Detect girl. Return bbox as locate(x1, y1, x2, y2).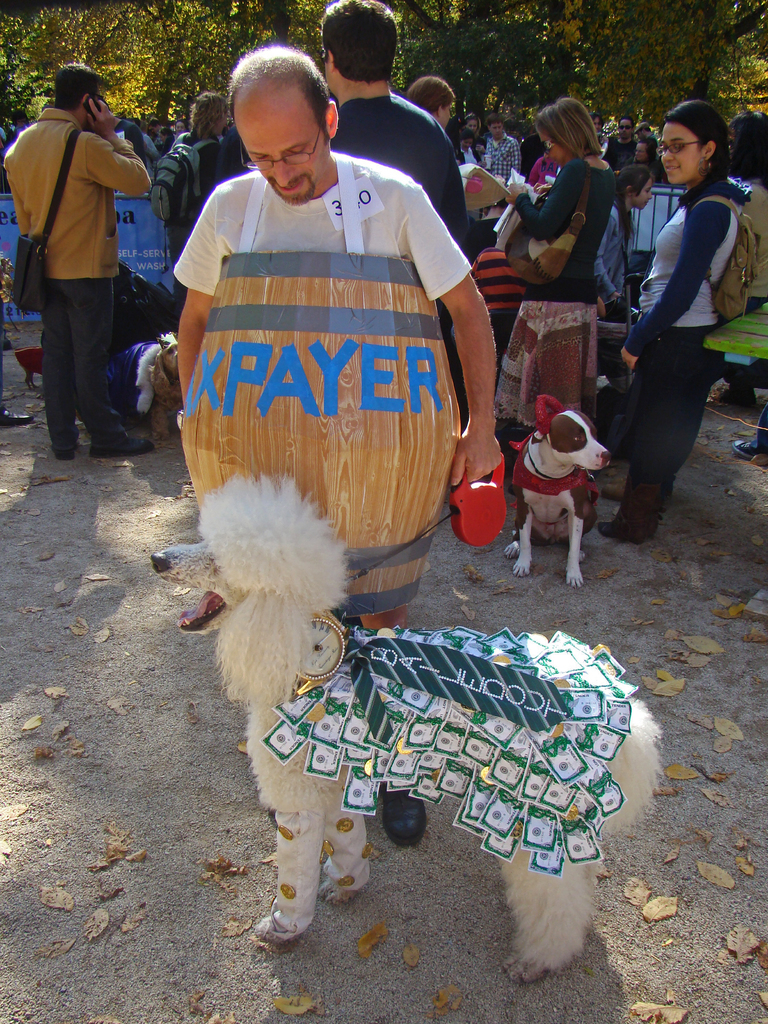
locate(614, 97, 752, 542).
